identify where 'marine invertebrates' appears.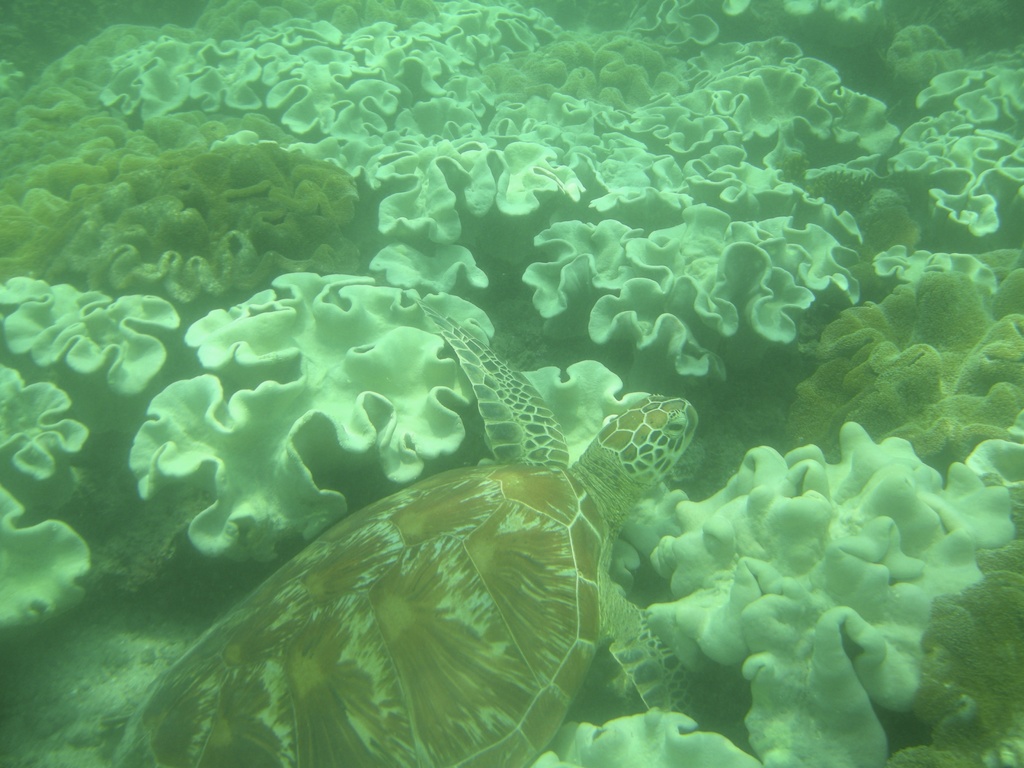
Appears at 762, 253, 1023, 474.
